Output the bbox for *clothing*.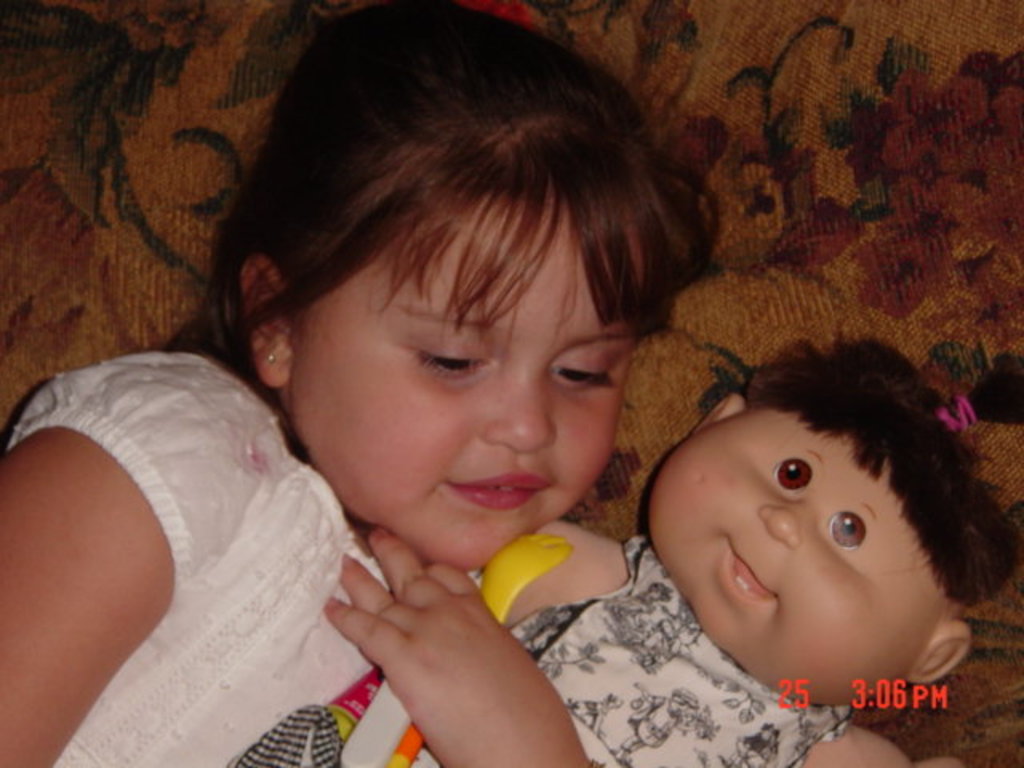
bbox=[419, 534, 848, 766].
